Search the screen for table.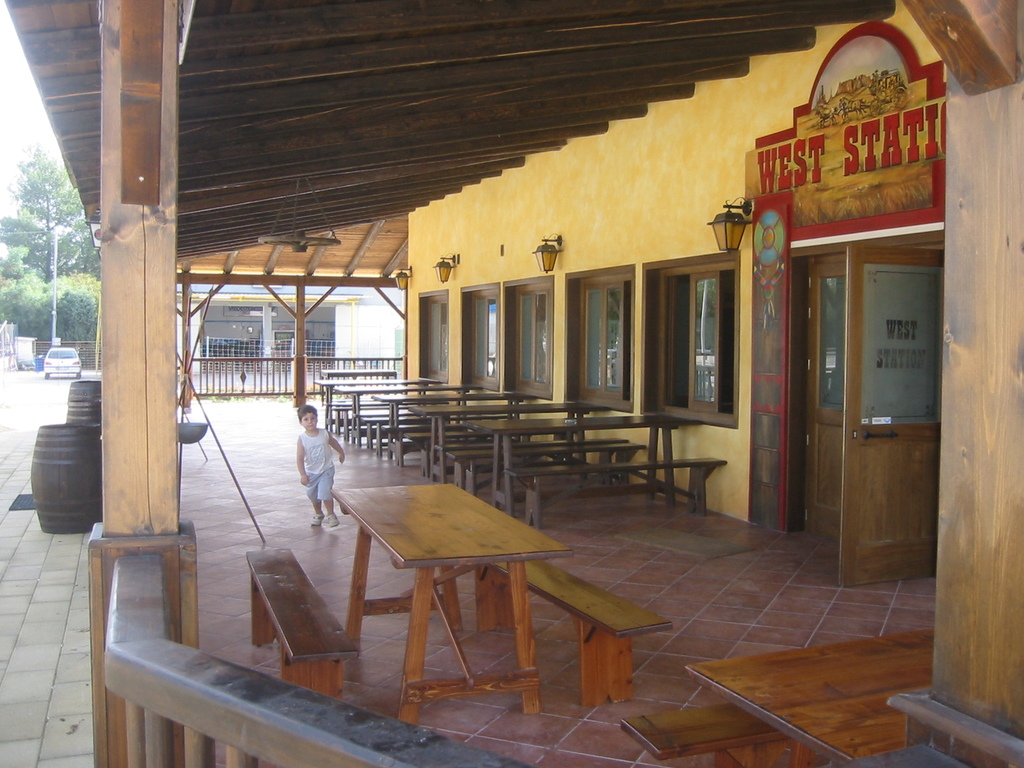
Found at (left=369, top=395, right=537, bottom=465).
